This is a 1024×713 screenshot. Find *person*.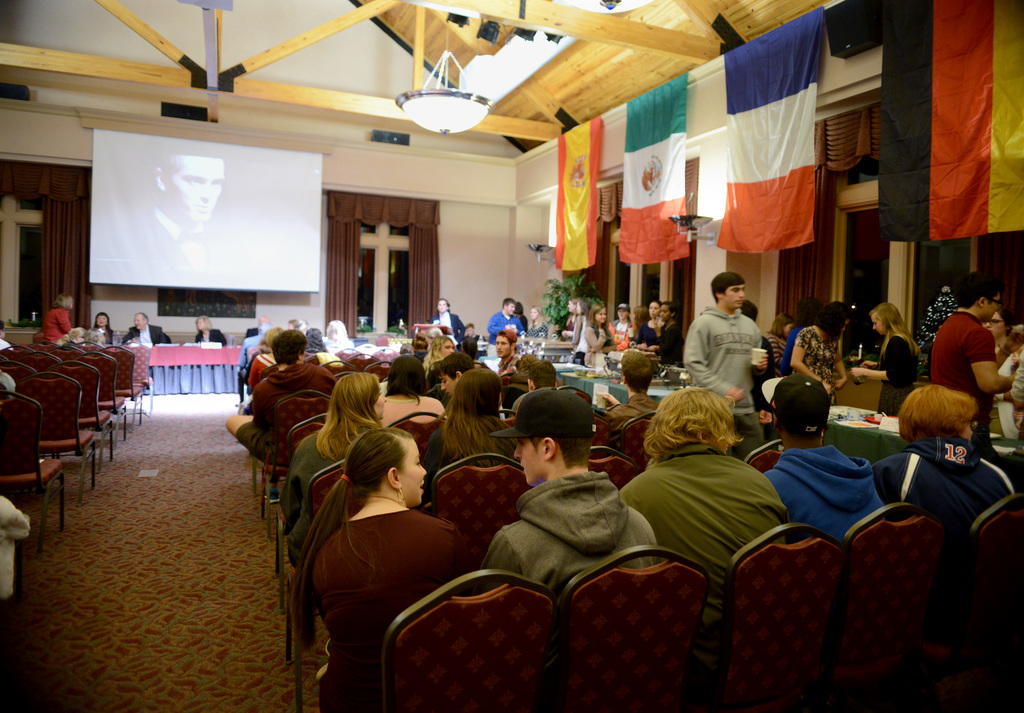
Bounding box: <region>872, 387, 1019, 546</region>.
